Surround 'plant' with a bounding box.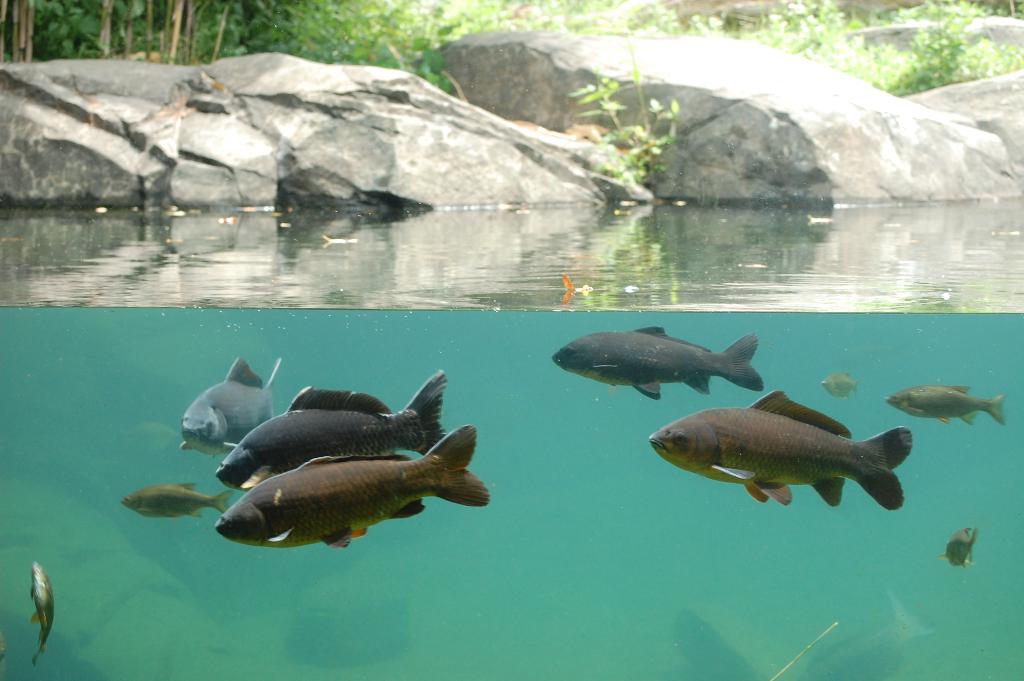
Rect(27, 0, 263, 65).
